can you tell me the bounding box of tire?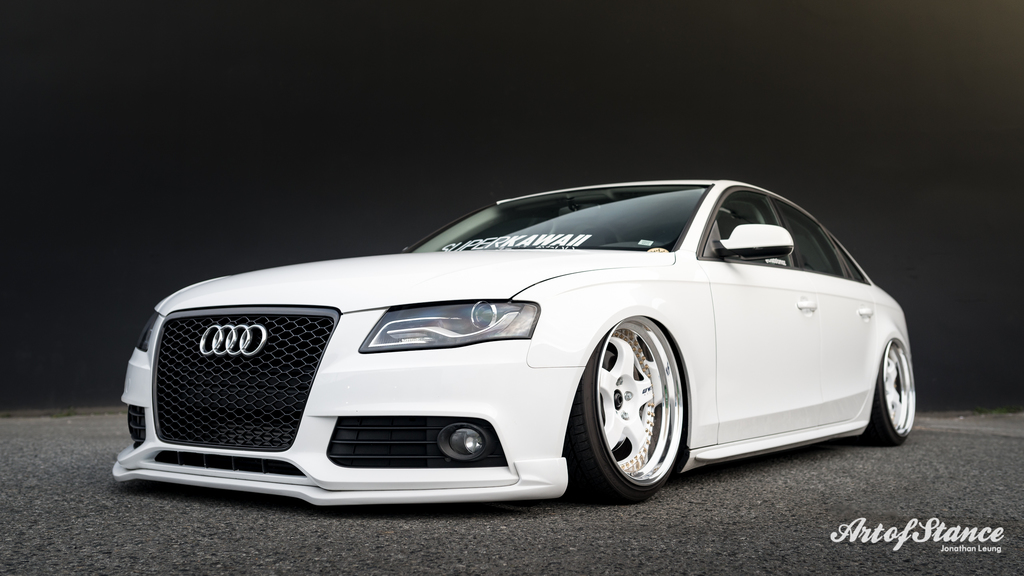
(872,338,916,444).
